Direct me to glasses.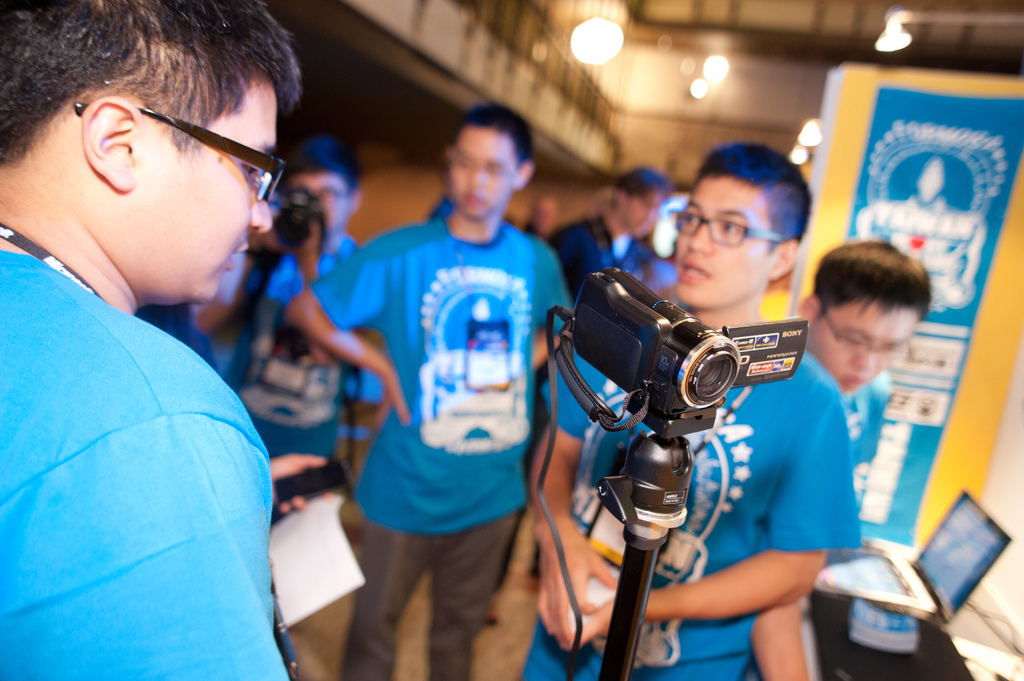
Direction: Rect(39, 100, 295, 199).
